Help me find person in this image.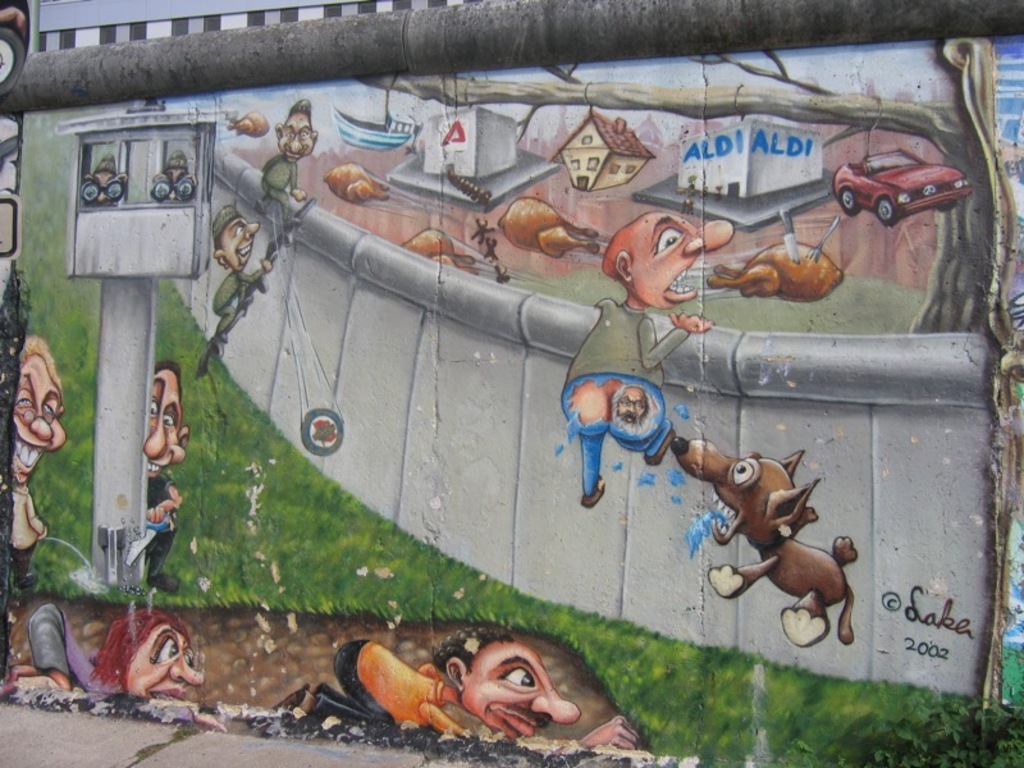
Found it: 260:97:321:234.
